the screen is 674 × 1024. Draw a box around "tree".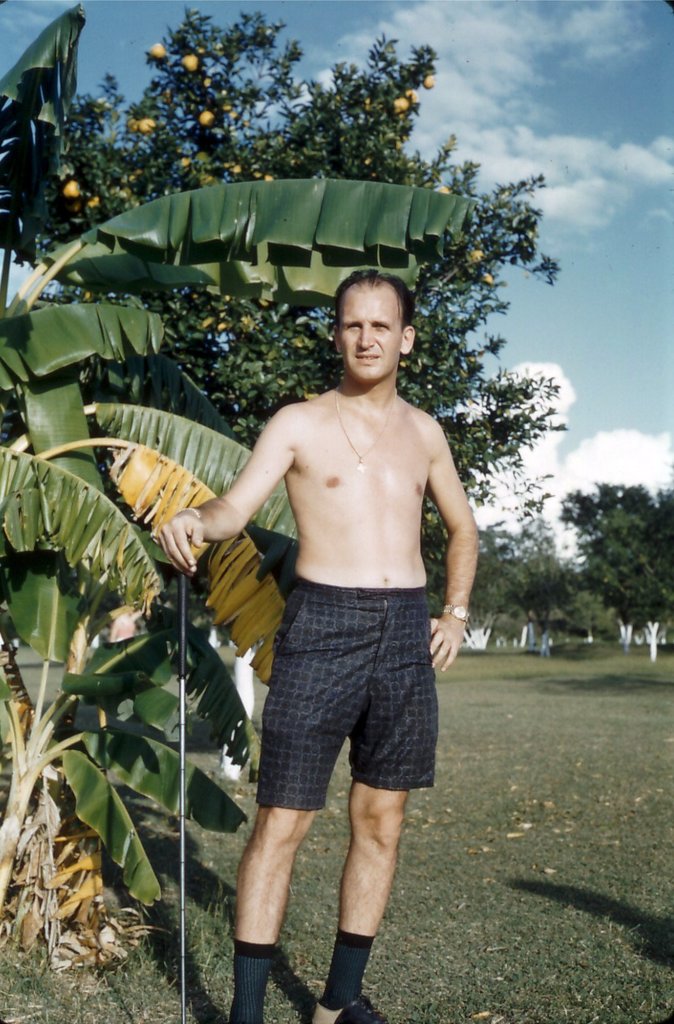
box=[48, 0, 568, 772].
